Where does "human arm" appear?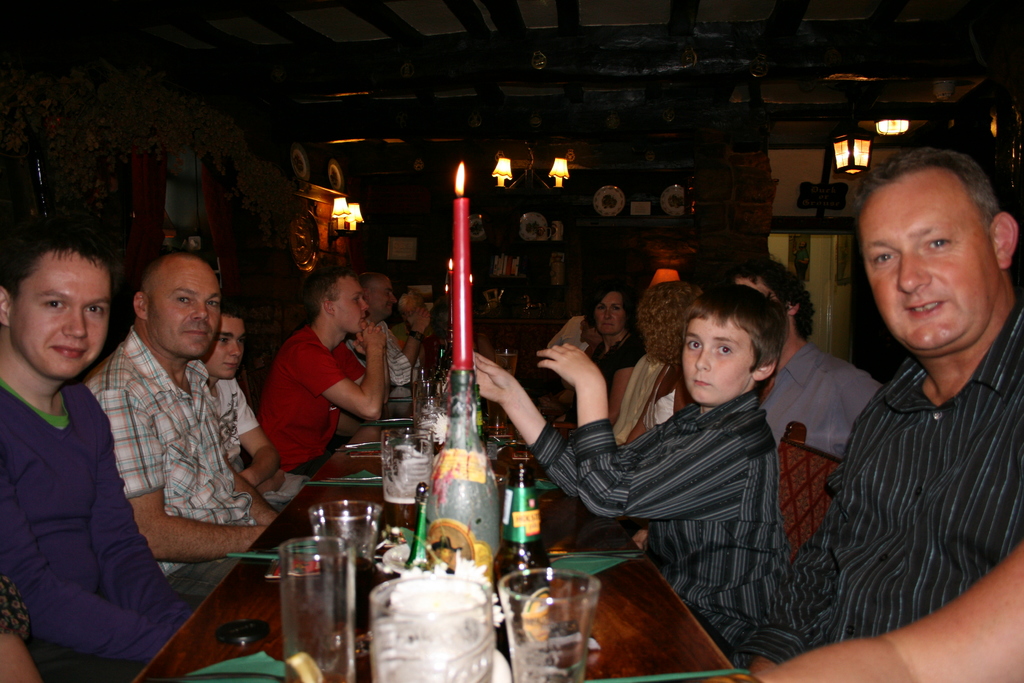
Appears at {"x1": 735, "y1": 531, "x2": 1023, "y2": 682}.
